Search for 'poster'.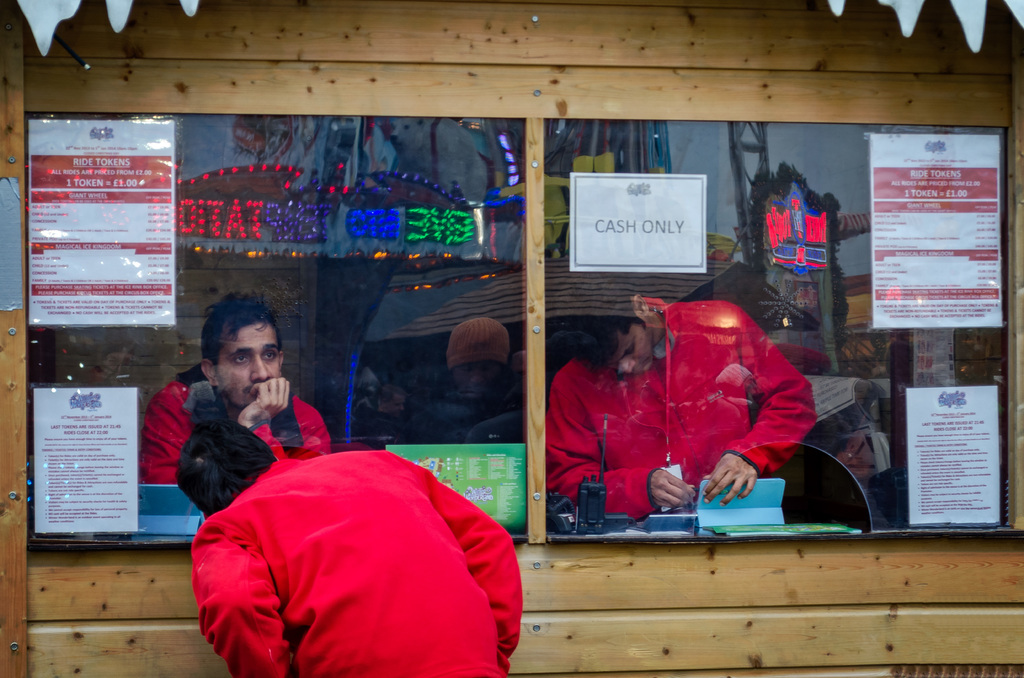
Found at 871/134/1006/330.
